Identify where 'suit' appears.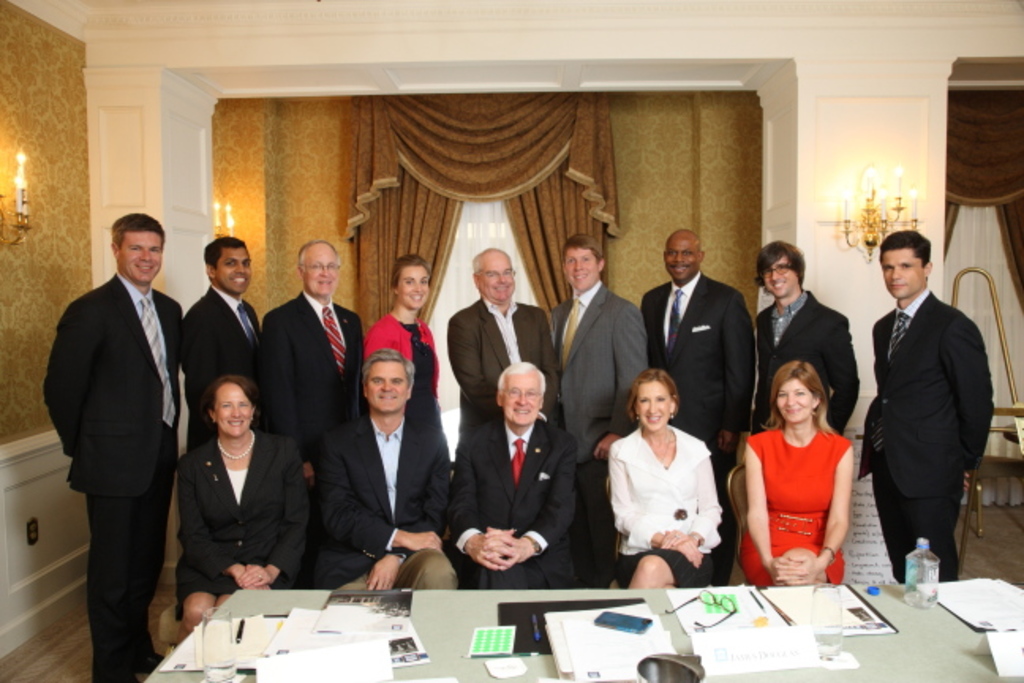
Appears at pyautogui.locateOnScreen(855, 242, 996, 596).
